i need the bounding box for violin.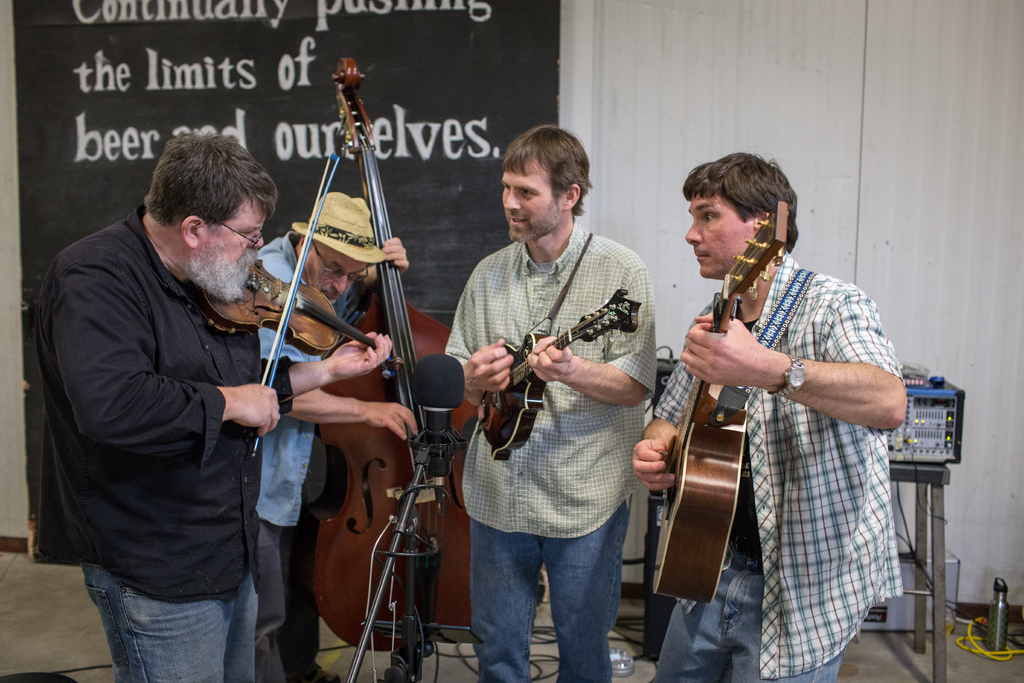
Here it is: 292/47/548/659.
